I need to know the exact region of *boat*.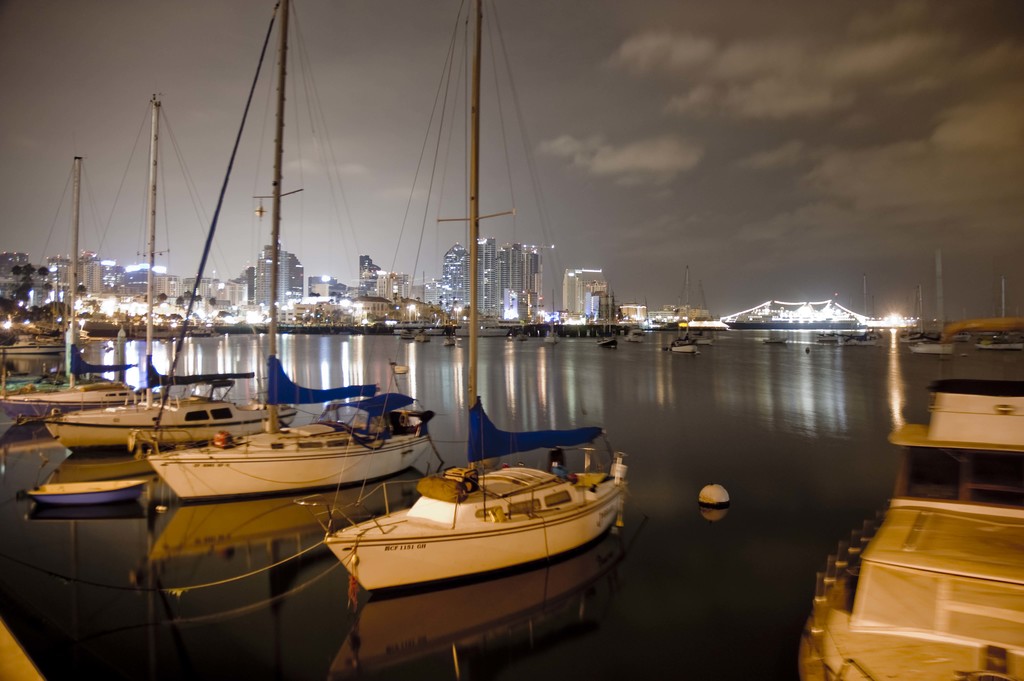
Region: (left=0, top=151, right=155, bottom=431).
